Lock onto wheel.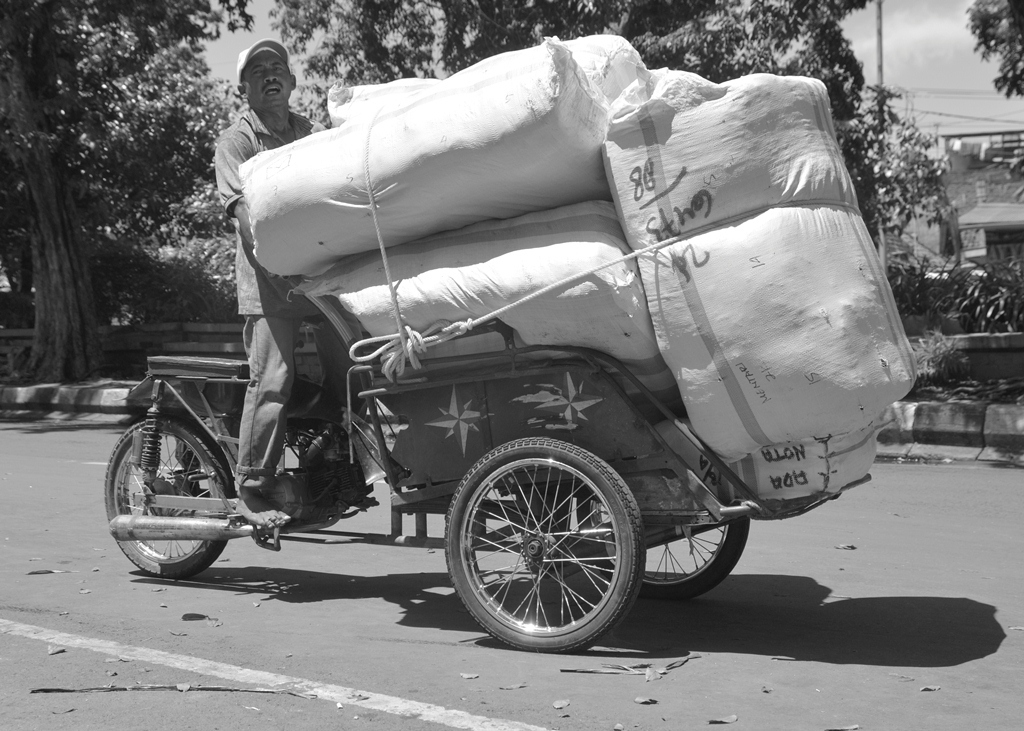
Locked: bbox(103, 420, 233, 574).
